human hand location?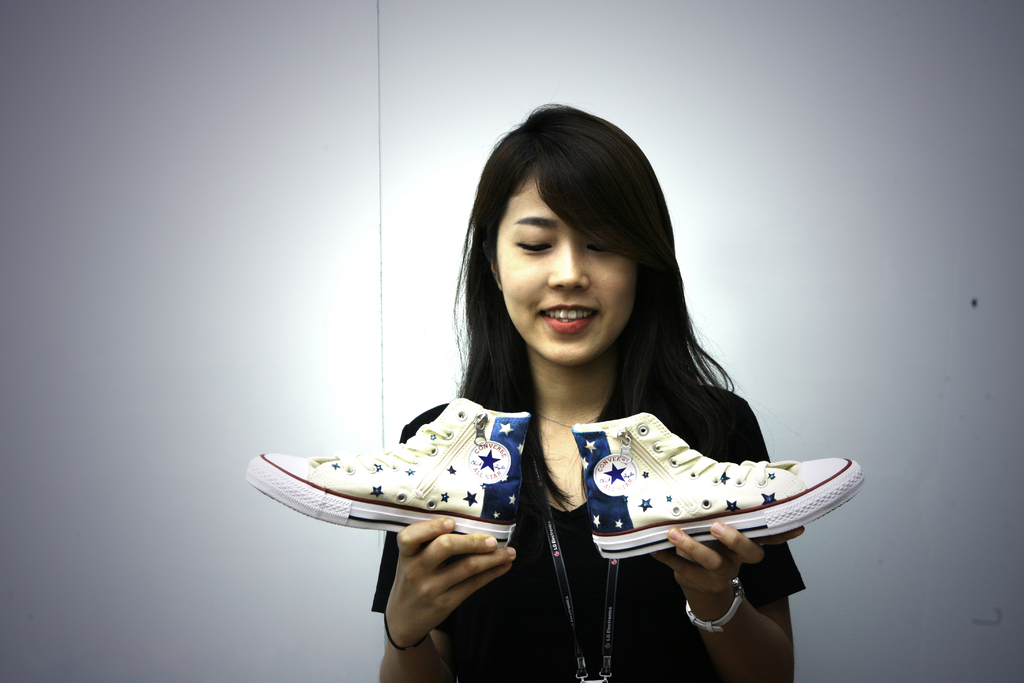
644:519:806:614
